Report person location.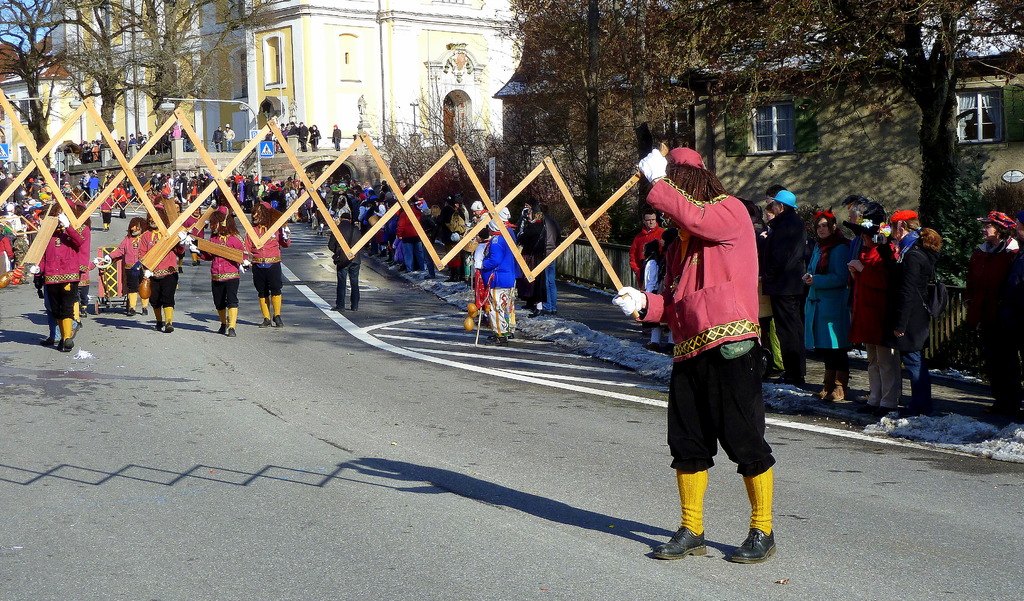
Report: box(964, 206, 1023, 421).
